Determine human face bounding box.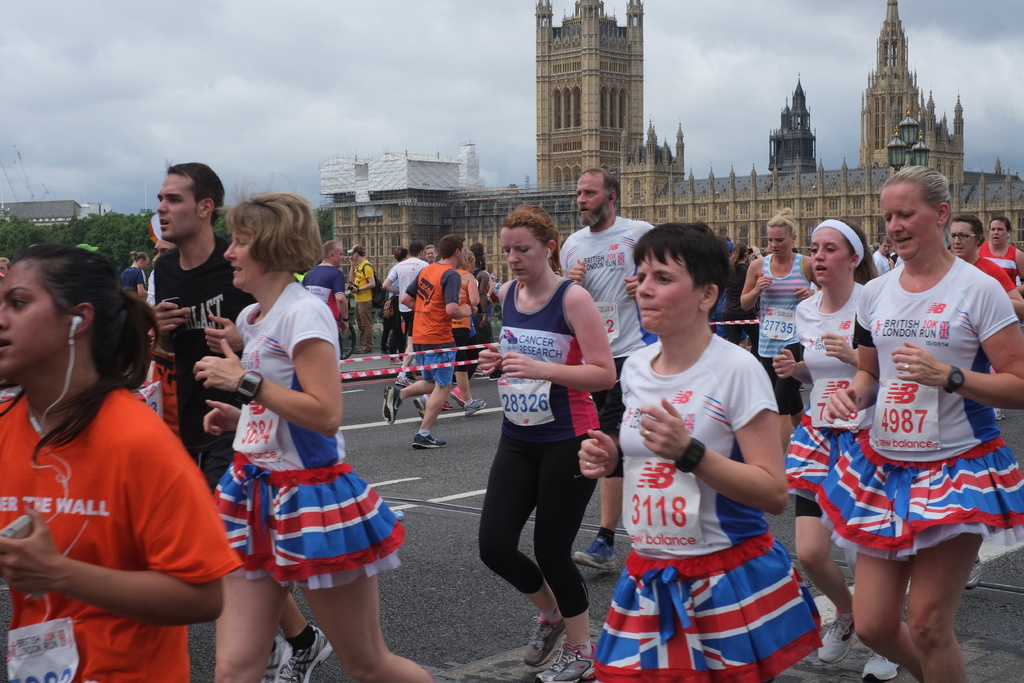
Determined: pyautogui.locateOnScreen(630, 252, 703, 331).
